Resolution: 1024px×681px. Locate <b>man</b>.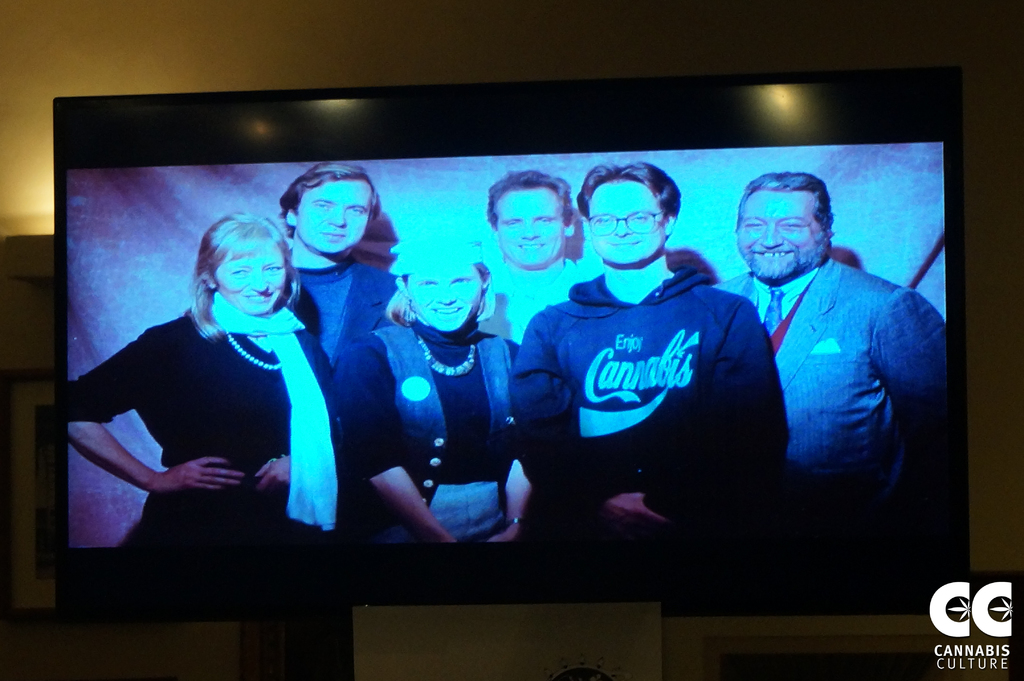
[516, 155, 785, 564].
